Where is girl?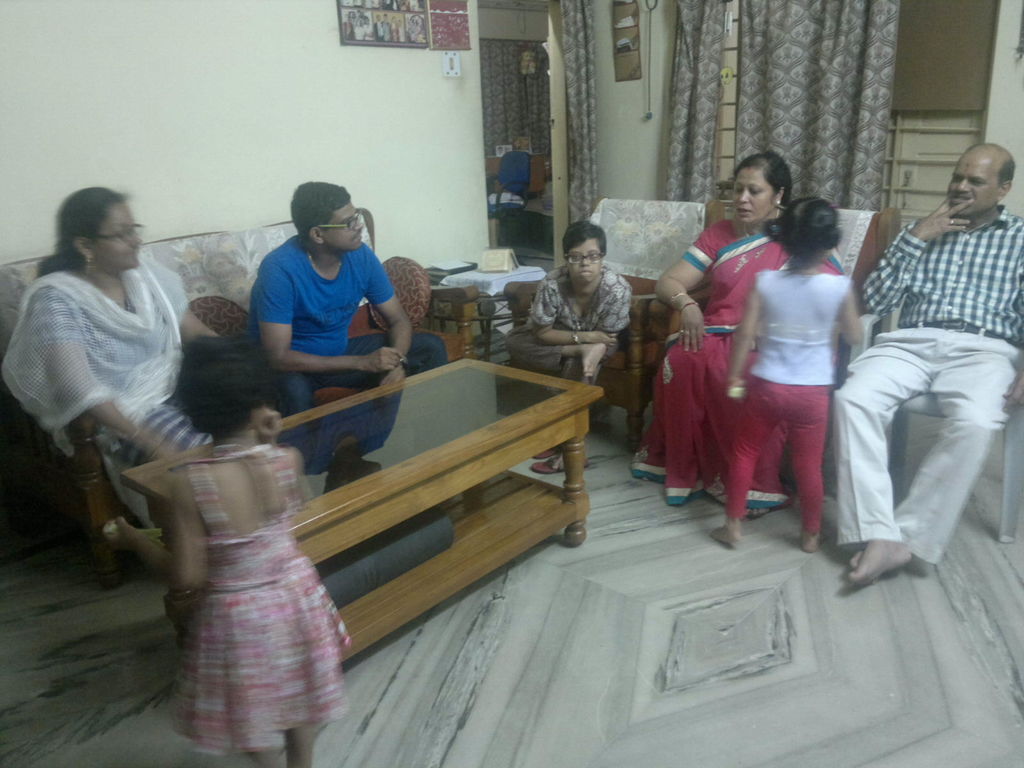
<box>116,332,348,767</box>.
